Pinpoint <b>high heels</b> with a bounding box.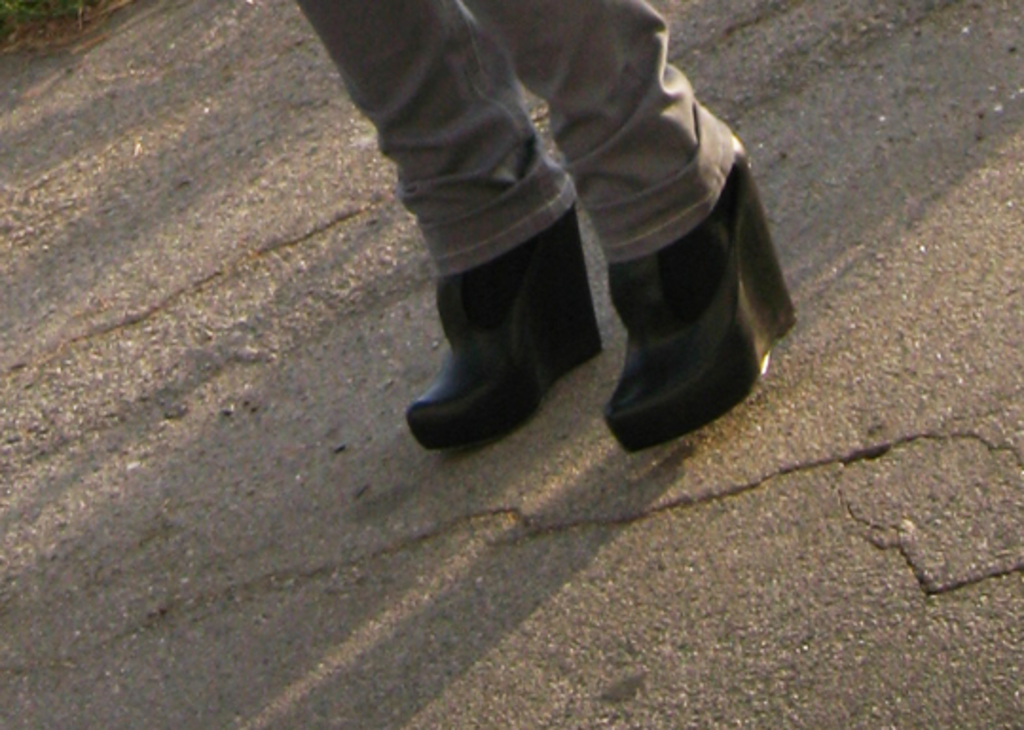
select_region(402, 205, 603, 449).
